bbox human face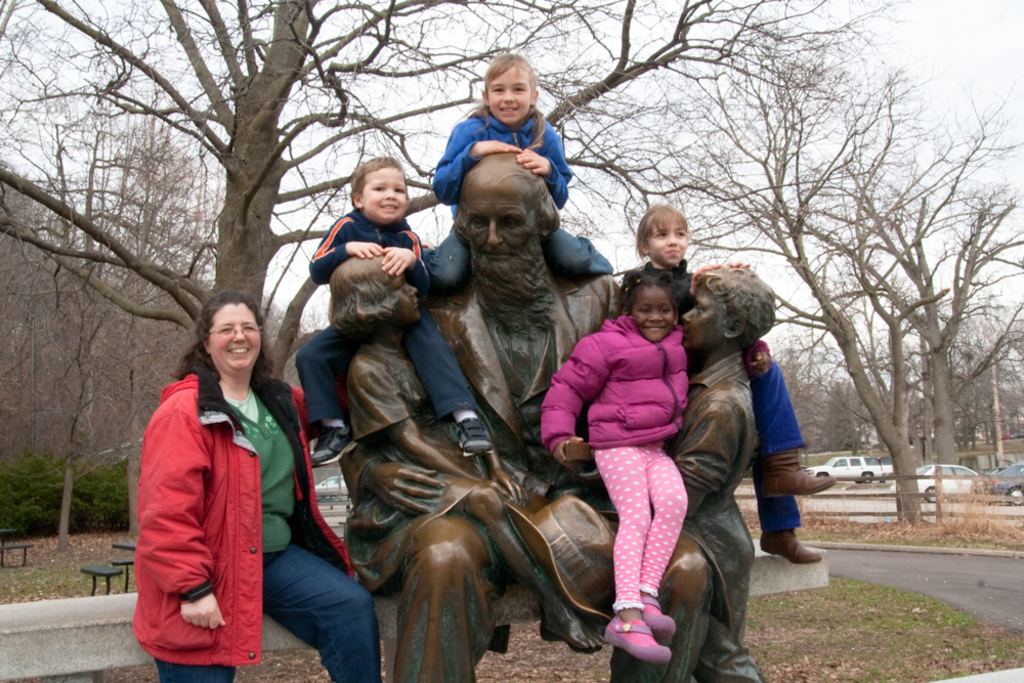
[x1=655, y1=209, x2=687, y2=262]
